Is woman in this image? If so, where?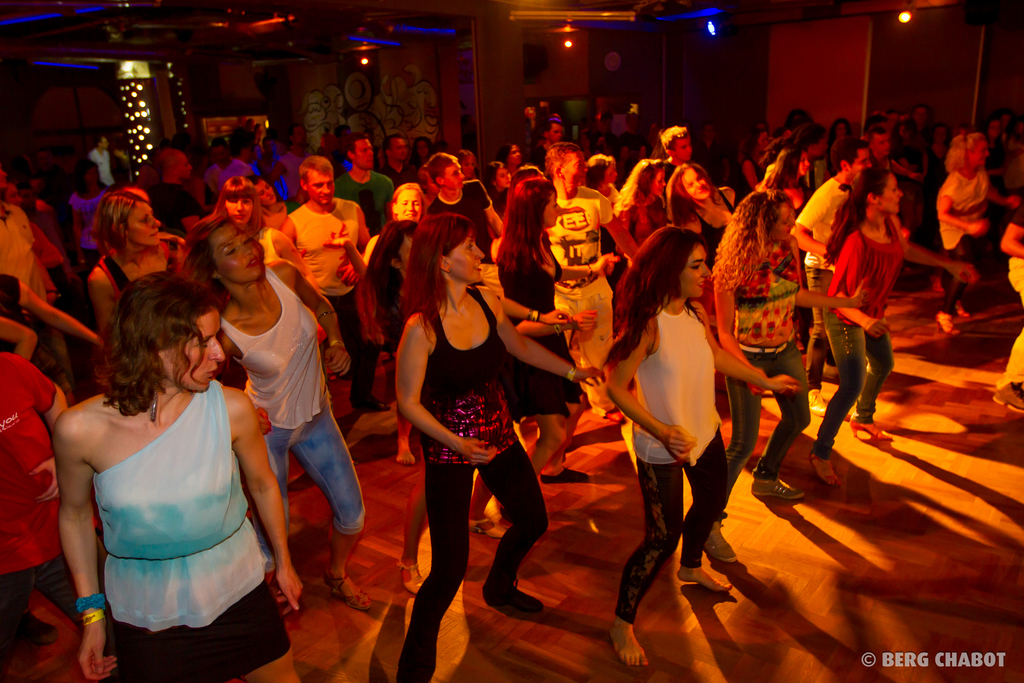
Yes, at (x1=735, y1=126, x2=771, y2=198).
